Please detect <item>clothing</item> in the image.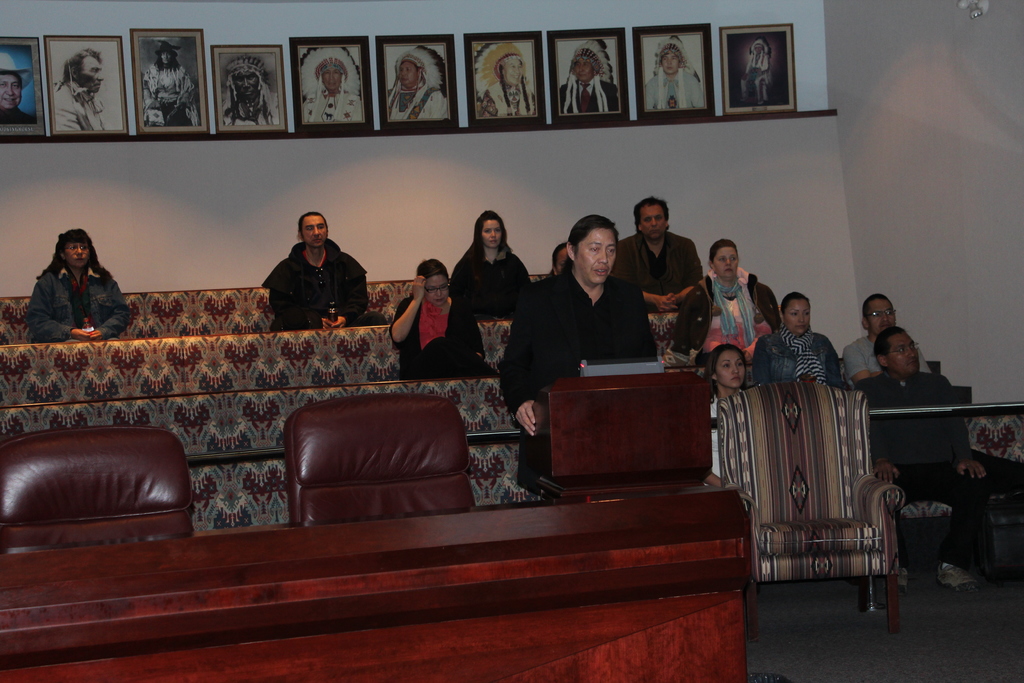
383:85:449:123.
